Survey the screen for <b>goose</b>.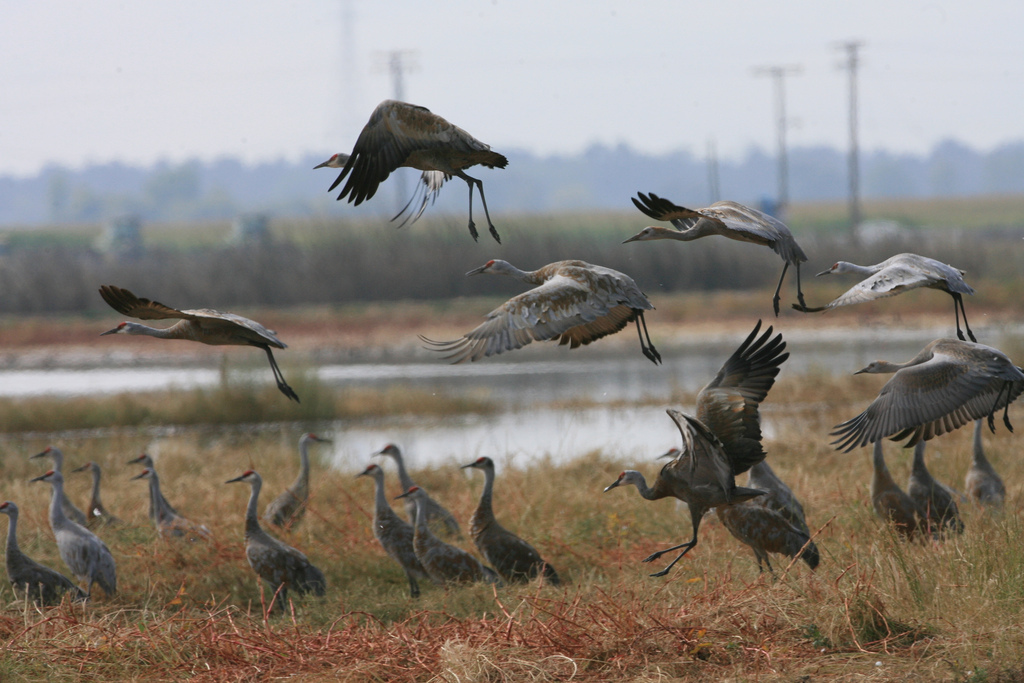
Survey found: (400, 485, 492, 593).
